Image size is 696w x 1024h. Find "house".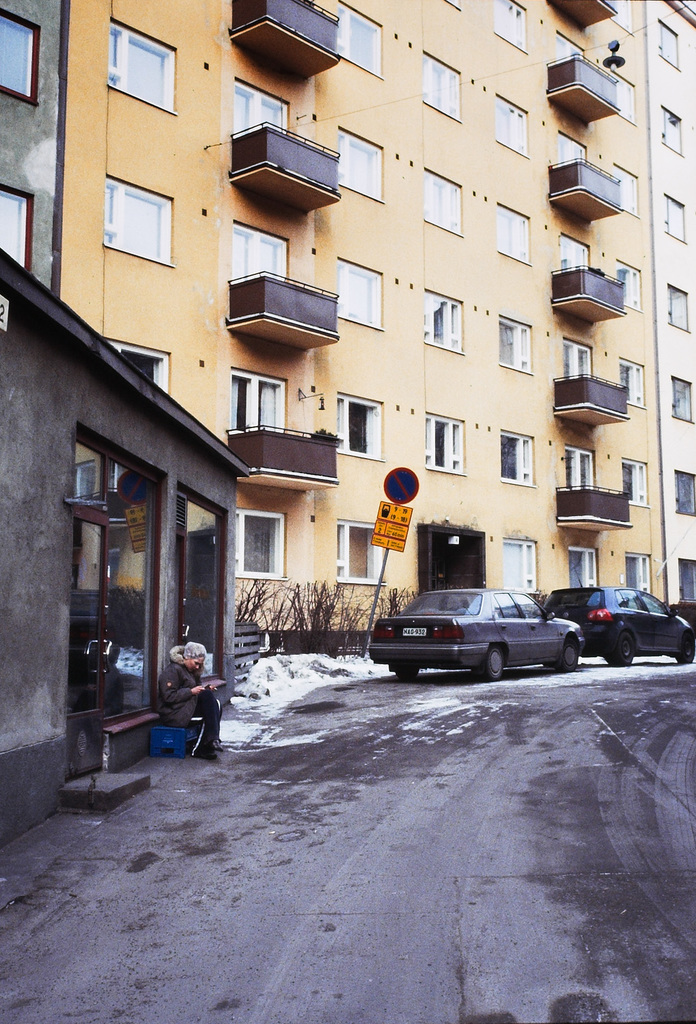
BBox(0, 2, 63, 877).
